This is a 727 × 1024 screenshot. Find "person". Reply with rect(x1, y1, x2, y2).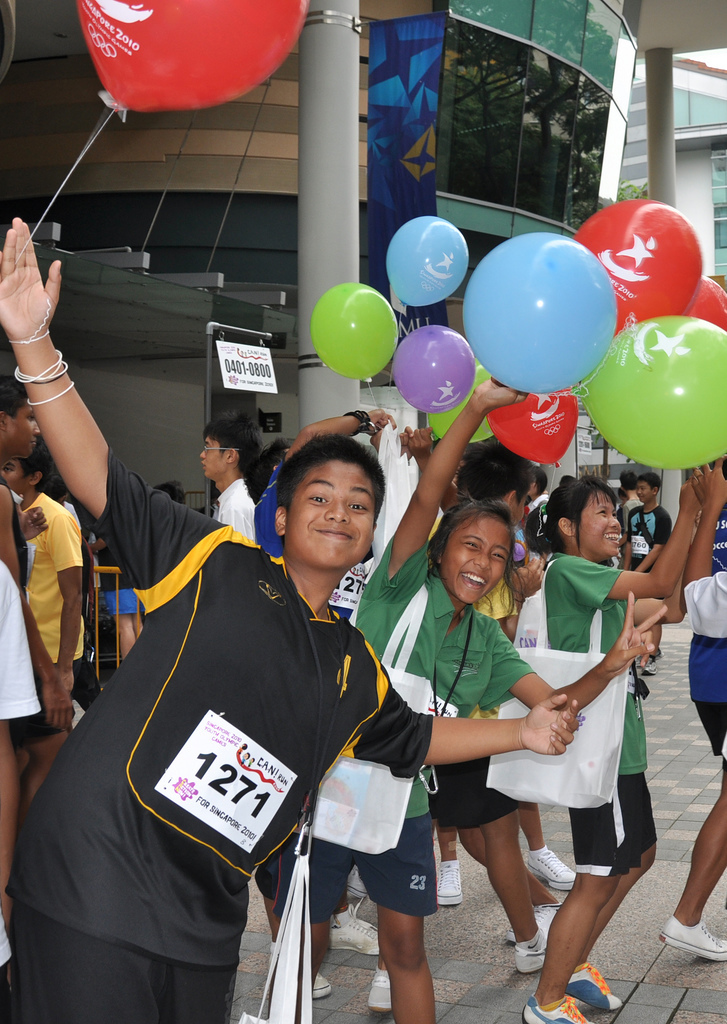
rect(0, 212, 726, 1023).
